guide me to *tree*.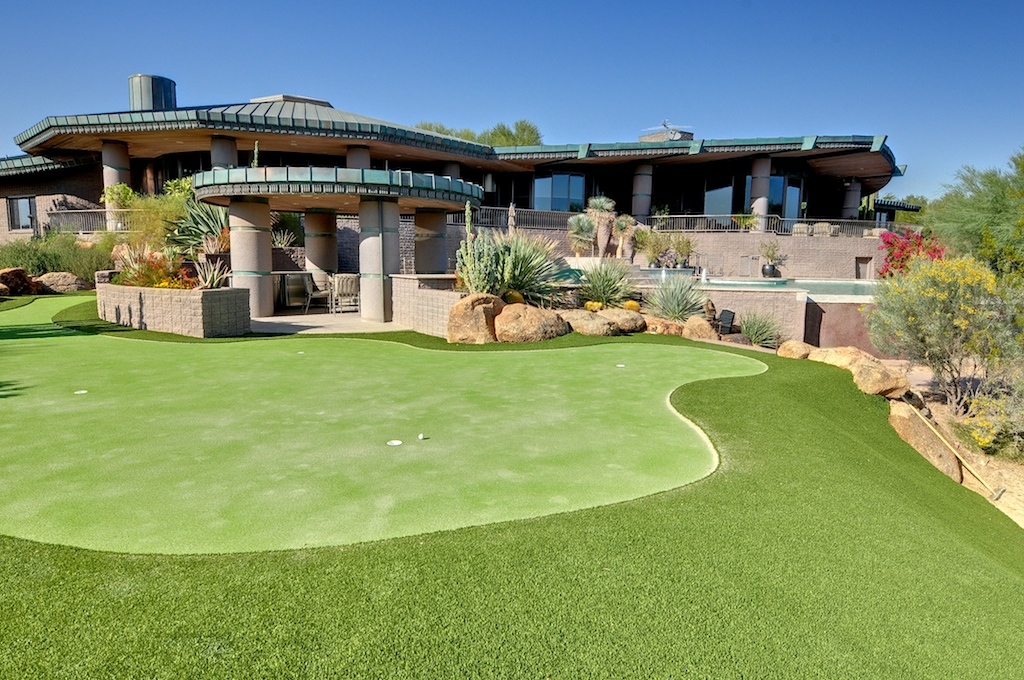
Guidance: [left=909, top=146, right=1023, bottom=282].
